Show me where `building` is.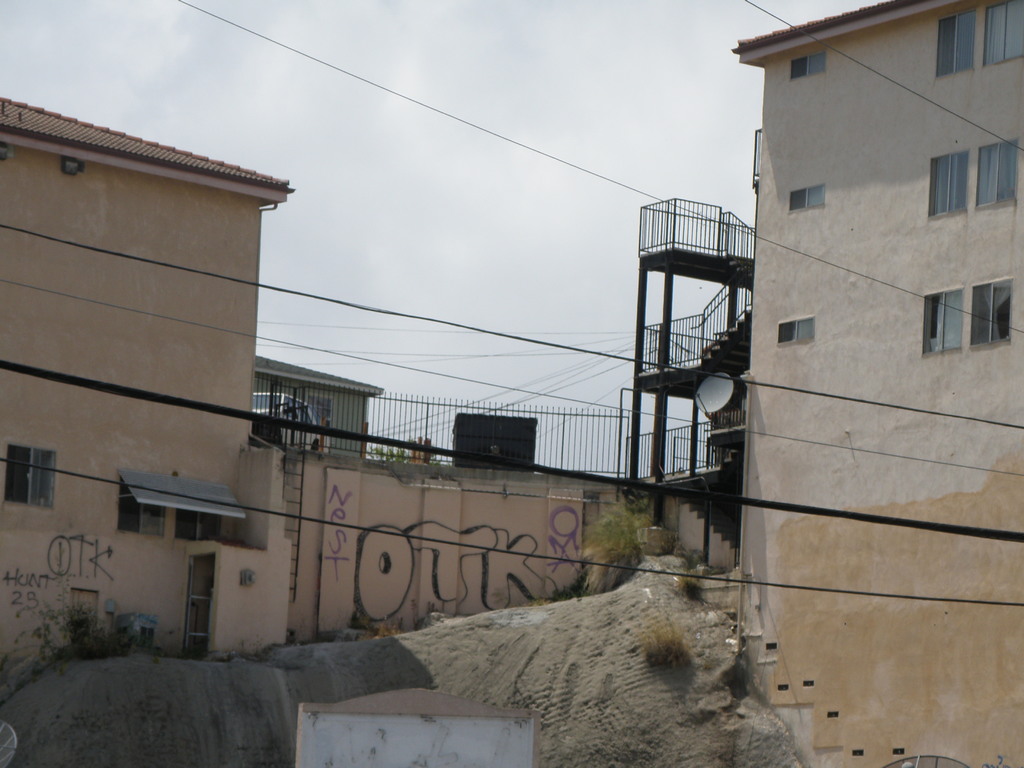
`building` is at 633:1:1023:767.
